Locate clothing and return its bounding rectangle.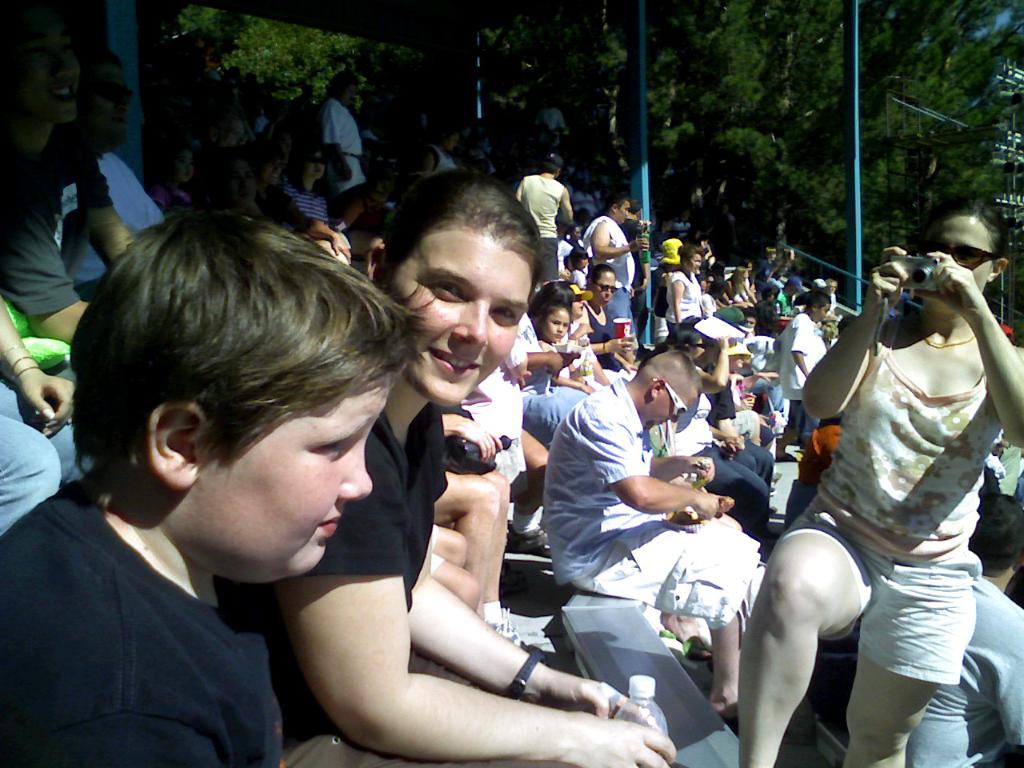
584:306:628:362.
